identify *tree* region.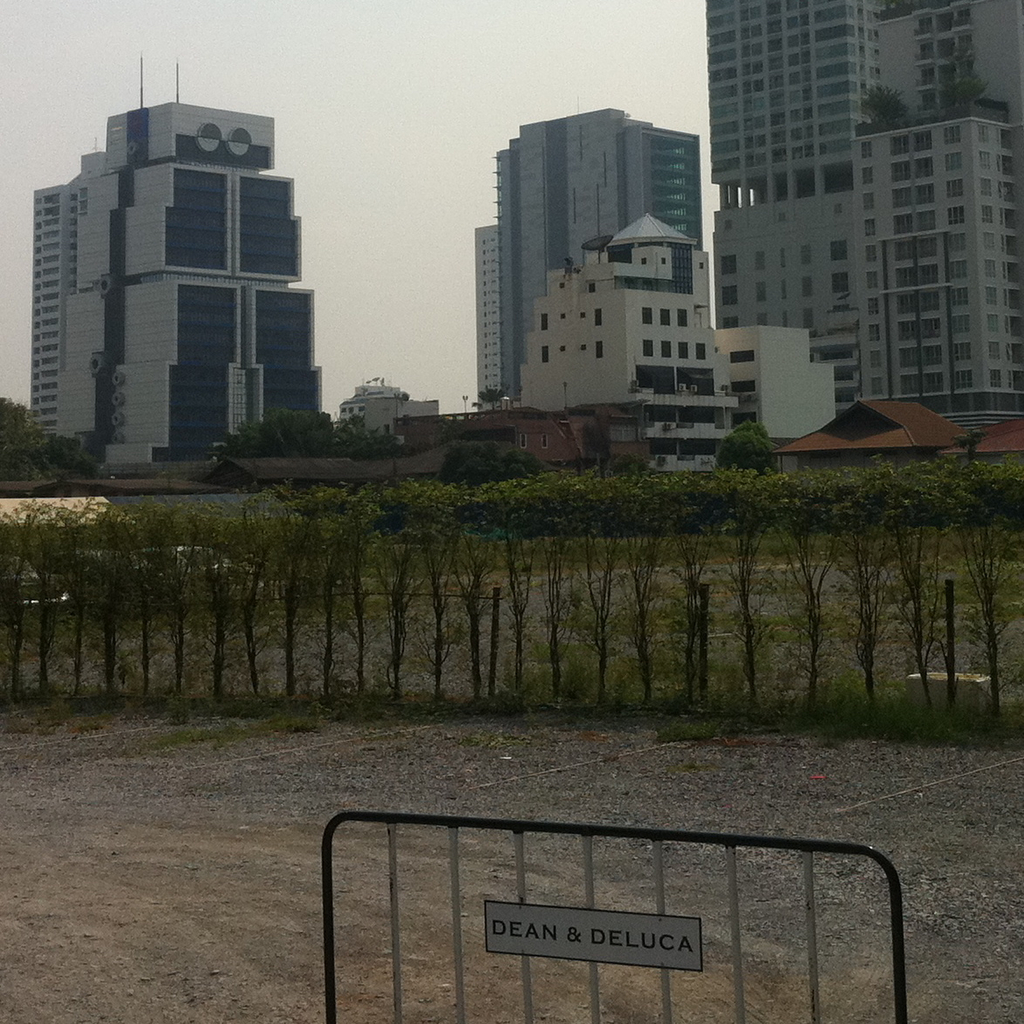
Region: x1=0 y1=392 x2=98 y2=481.
